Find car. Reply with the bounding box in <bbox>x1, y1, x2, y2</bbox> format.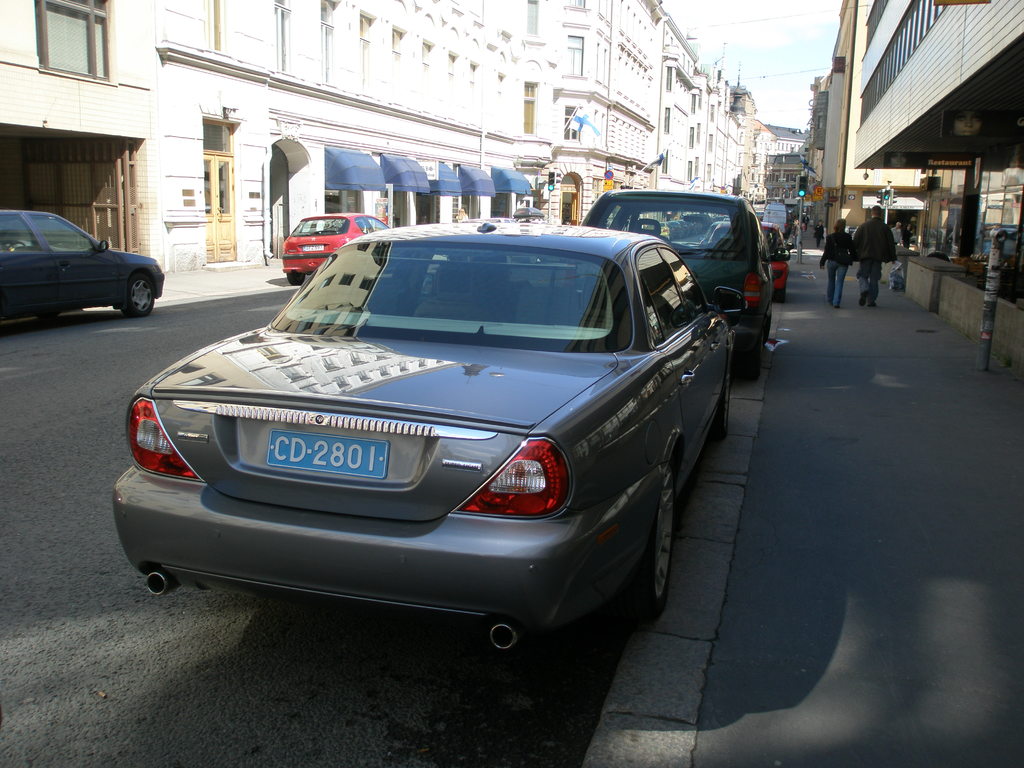
<bbox>0, 204, 169, 325</bbox>.
